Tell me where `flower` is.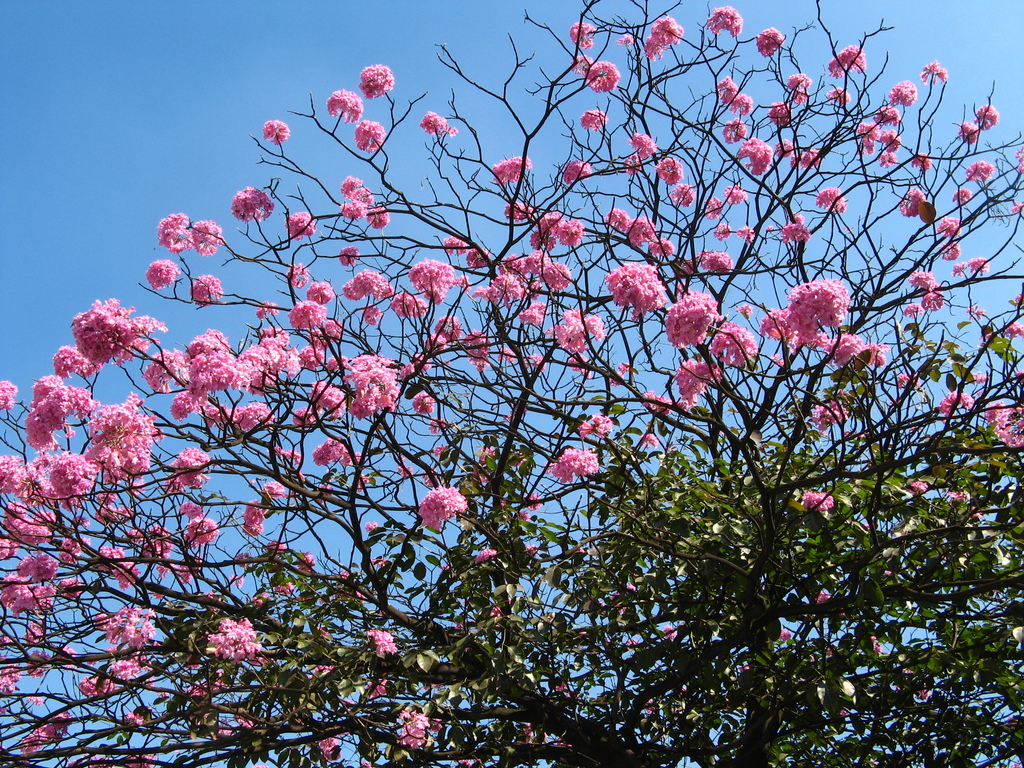
`flower` is at bbox=[805, 490, 837, 516].
